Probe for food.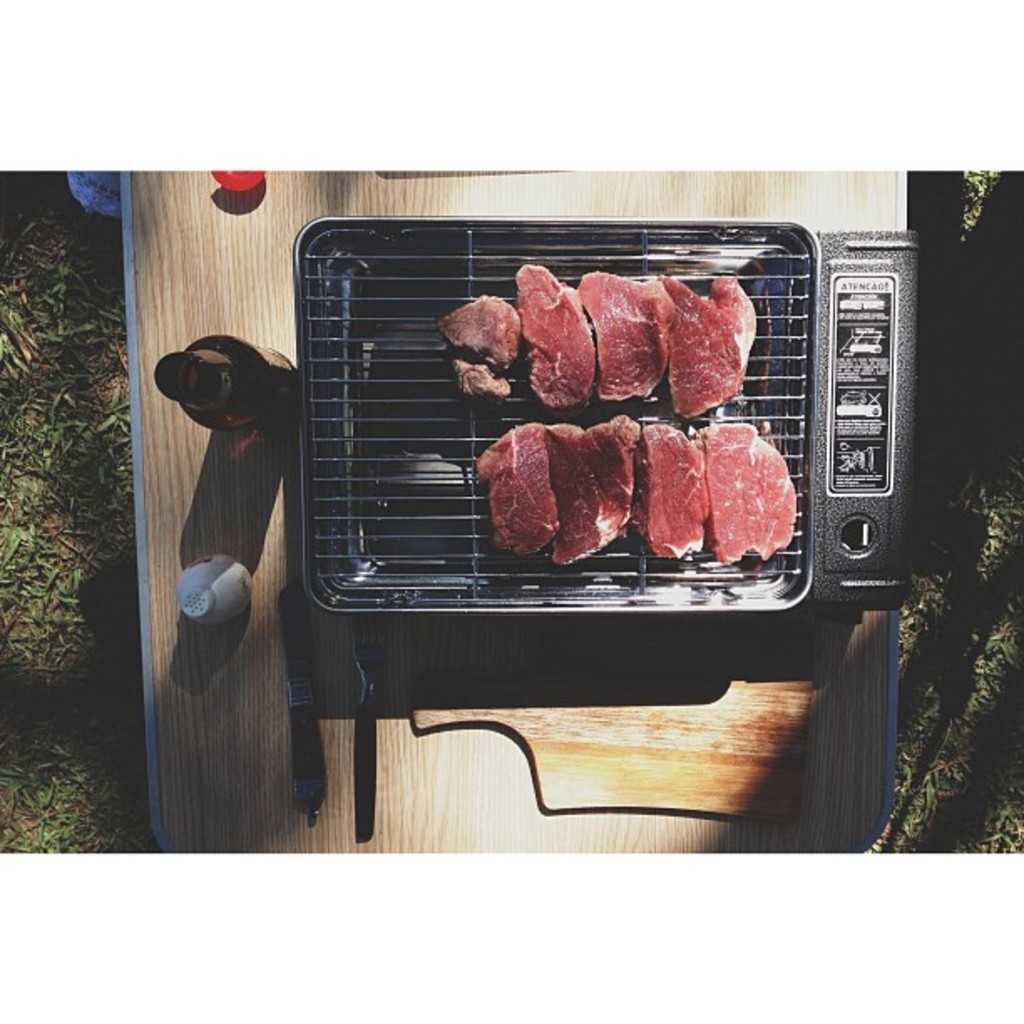
Probe result: {"x1": 659, "y1": 269, "x2": 756, "y2": 422}.
